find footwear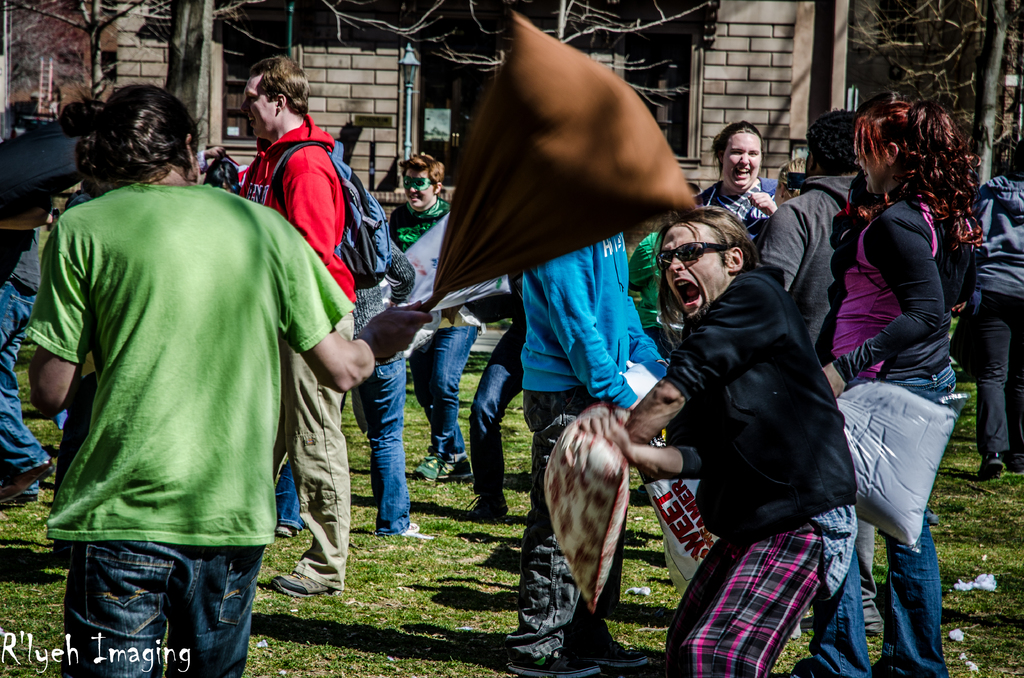
(980, 455, 995, 472)
